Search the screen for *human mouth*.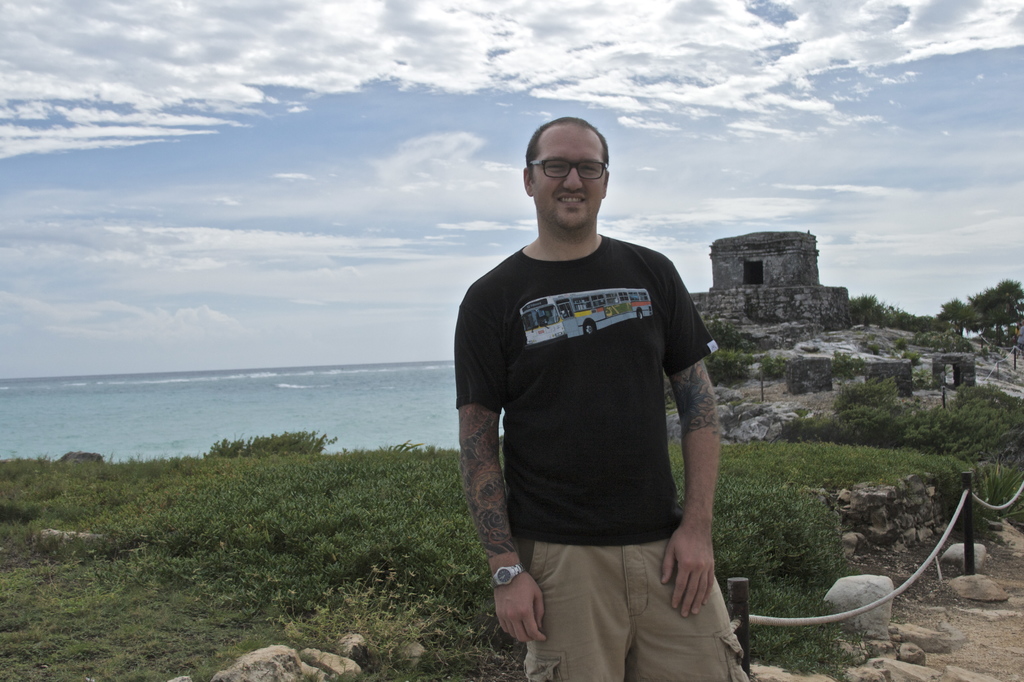
Found at 555 190 589 208.
